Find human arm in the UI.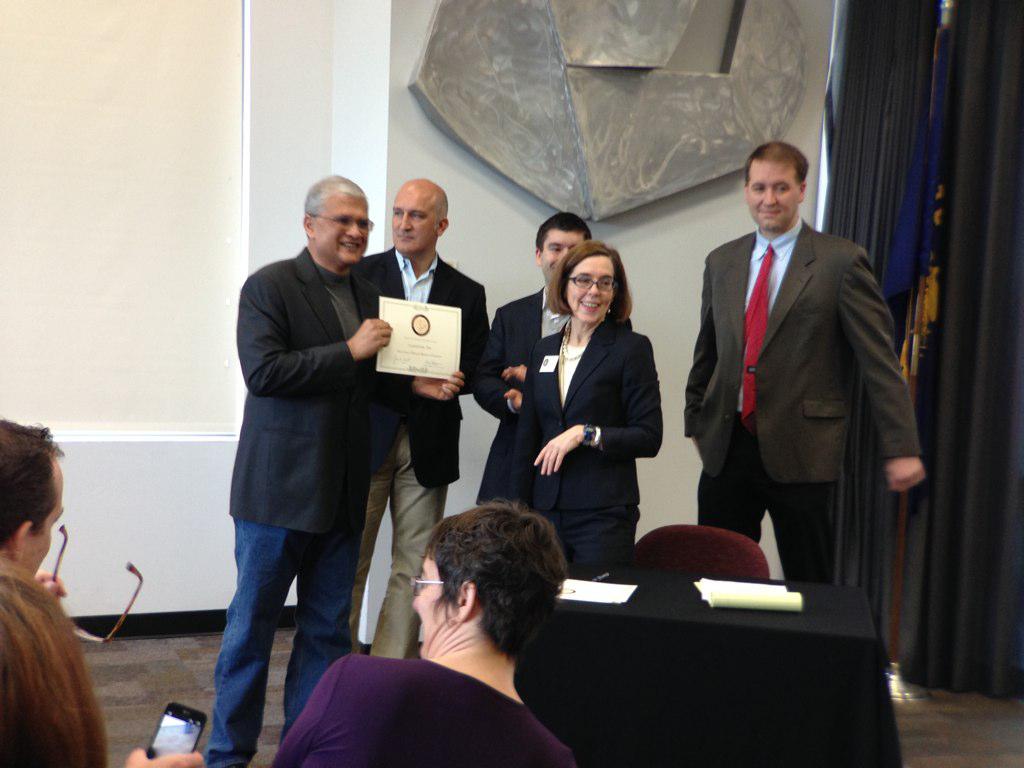
UI element at 532/330/666/480.
